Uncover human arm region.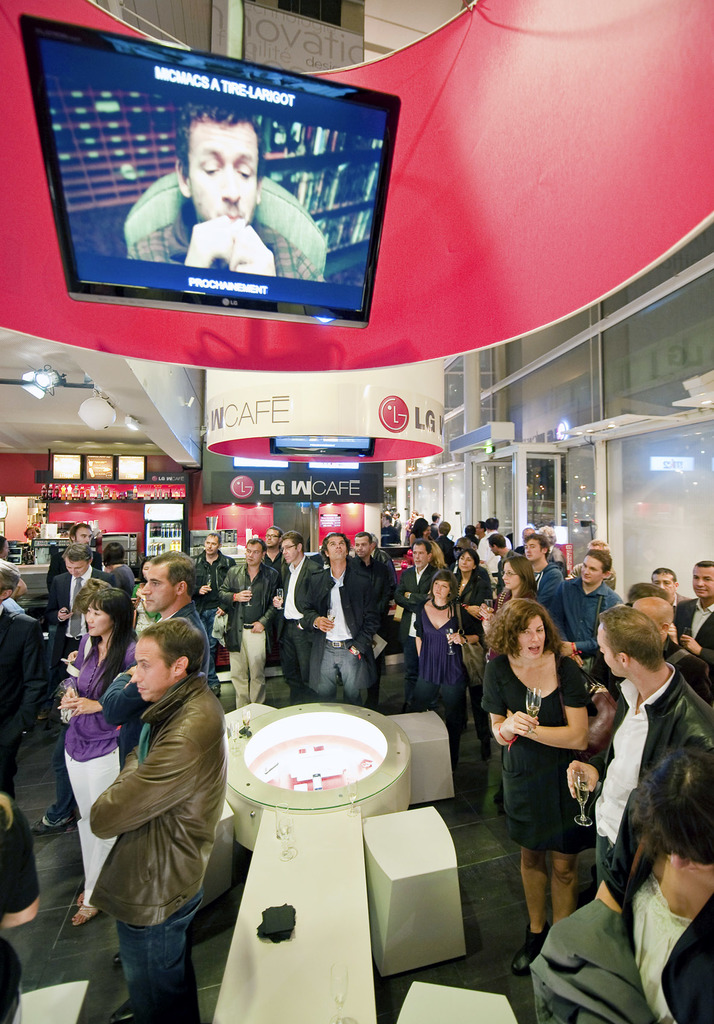
Uncovered: {"left": 227, "top": 221, "right": 282, "bottom": 290}.
